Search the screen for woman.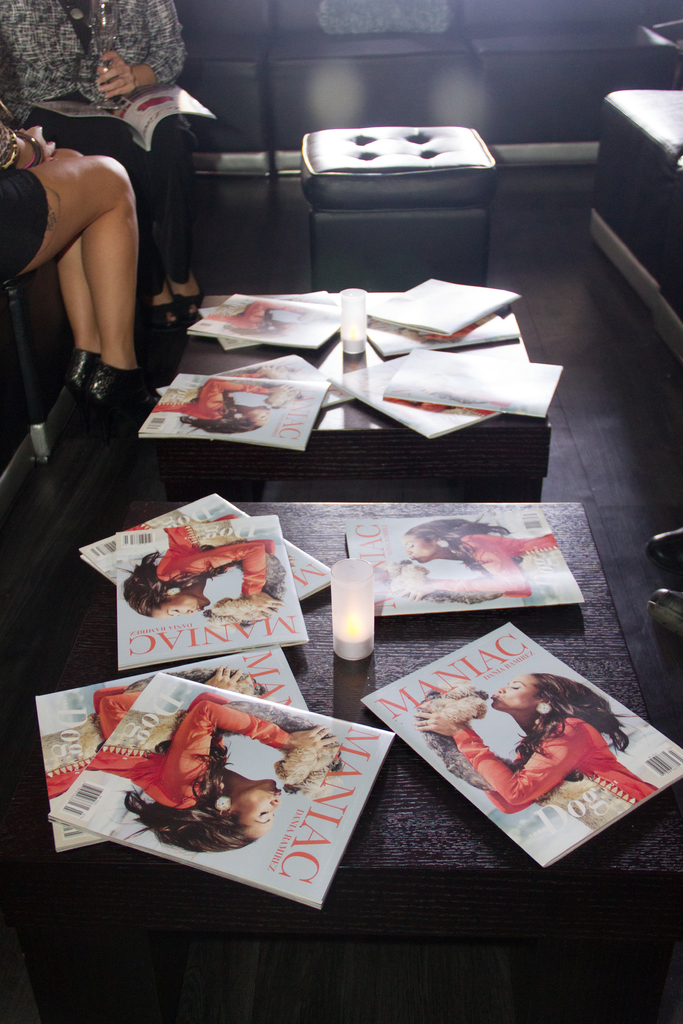
Found at select_region(88, 688, 324, 854).
